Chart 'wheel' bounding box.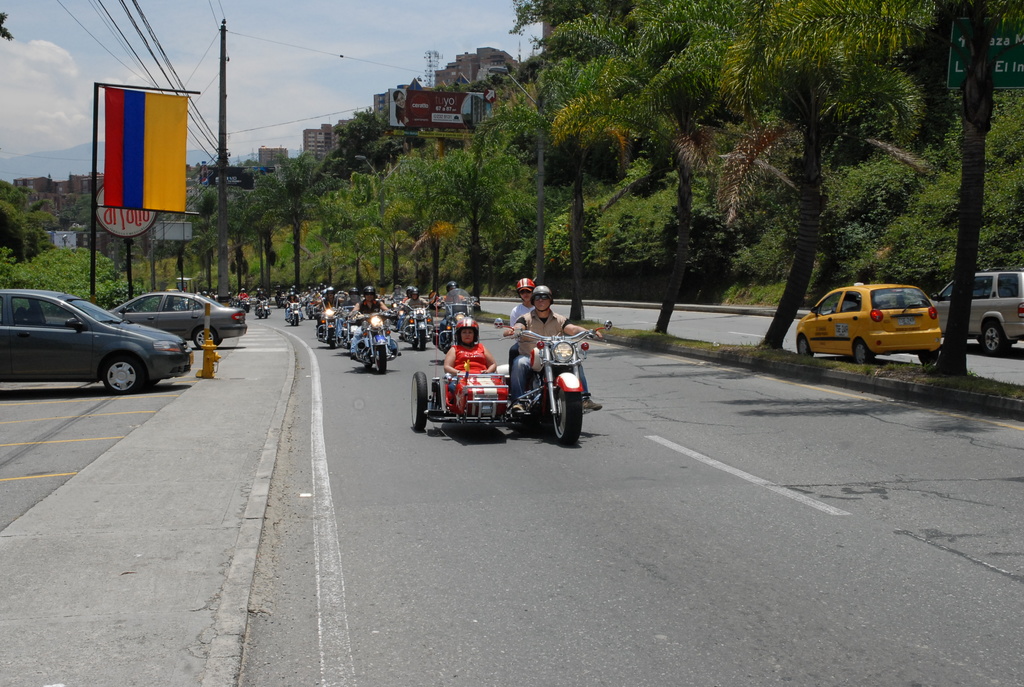
Charted: 532, 378, 586, 447.
